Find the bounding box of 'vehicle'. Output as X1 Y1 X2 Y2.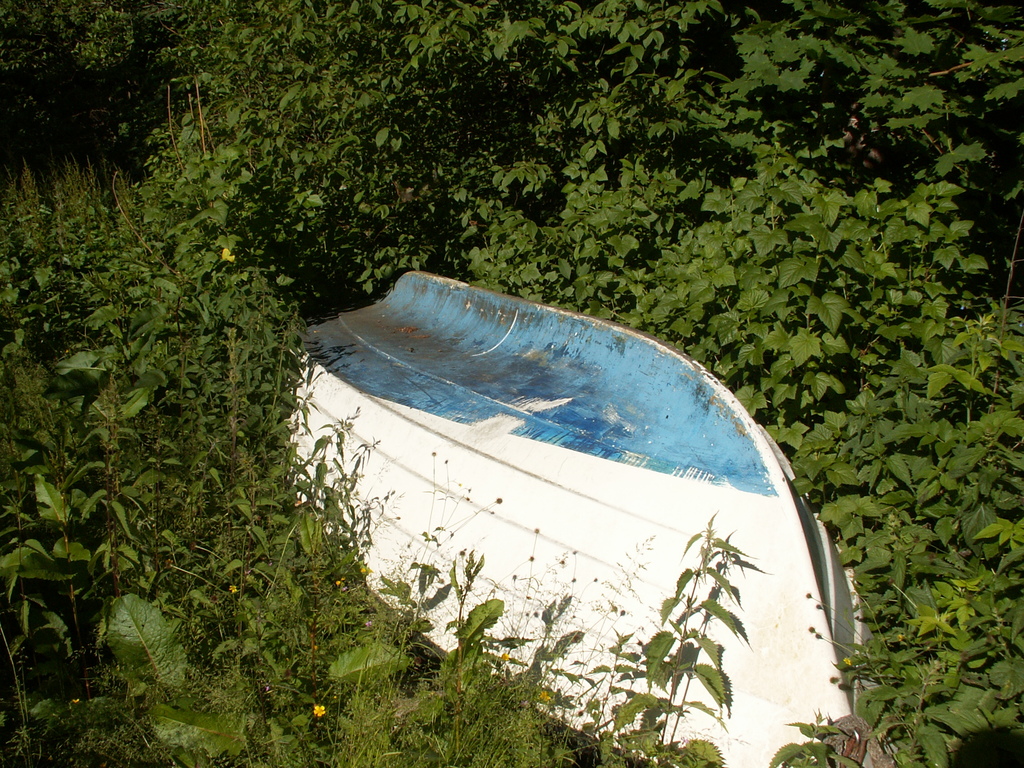
292 270 895 767.
